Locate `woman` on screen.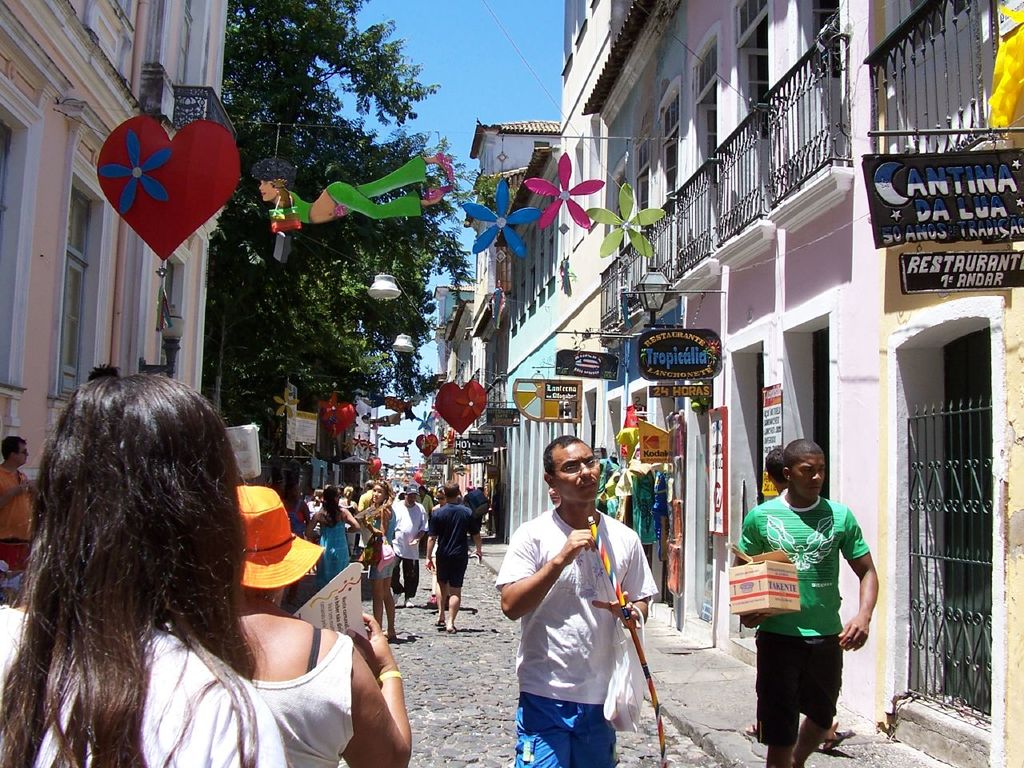
On screen at <bbox>226, 484, 415, 767</bbox>.
